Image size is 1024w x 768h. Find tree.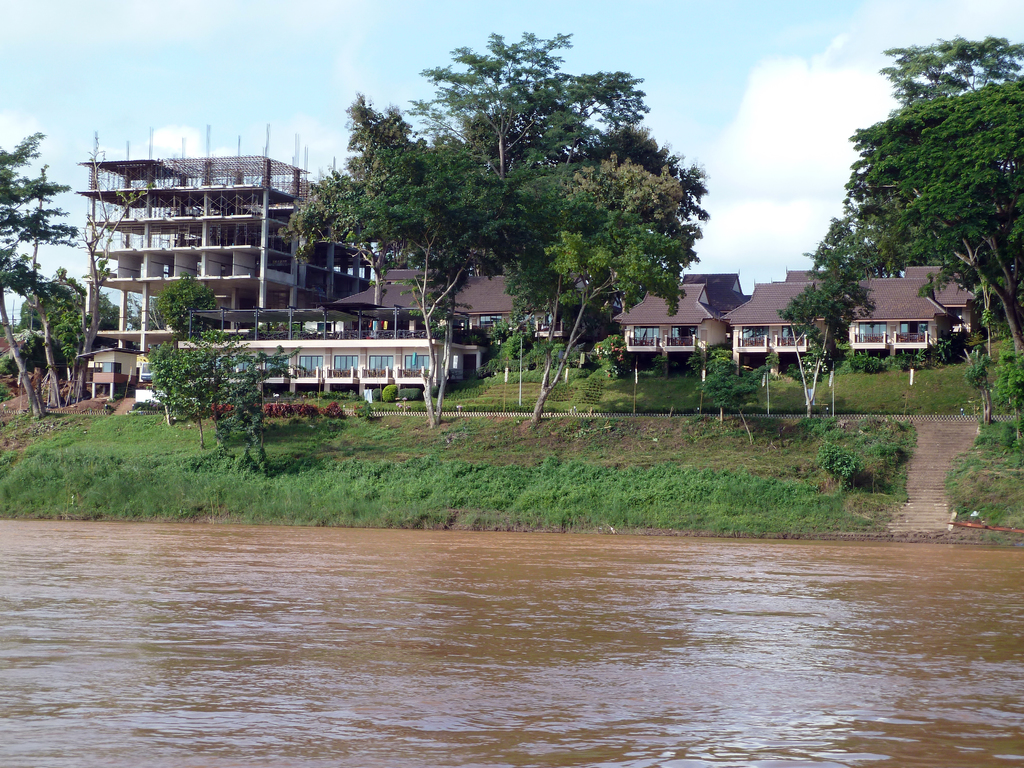
region(150, 273, 219, 336).
